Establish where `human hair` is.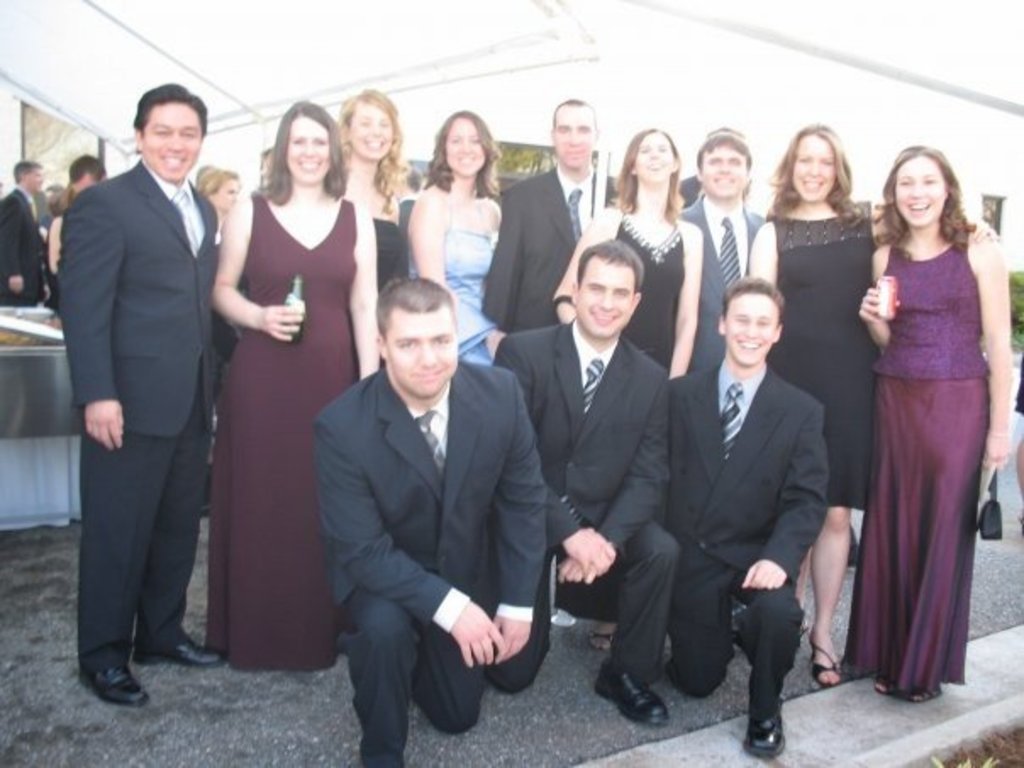
Established at [551, 98, 598, 137].
